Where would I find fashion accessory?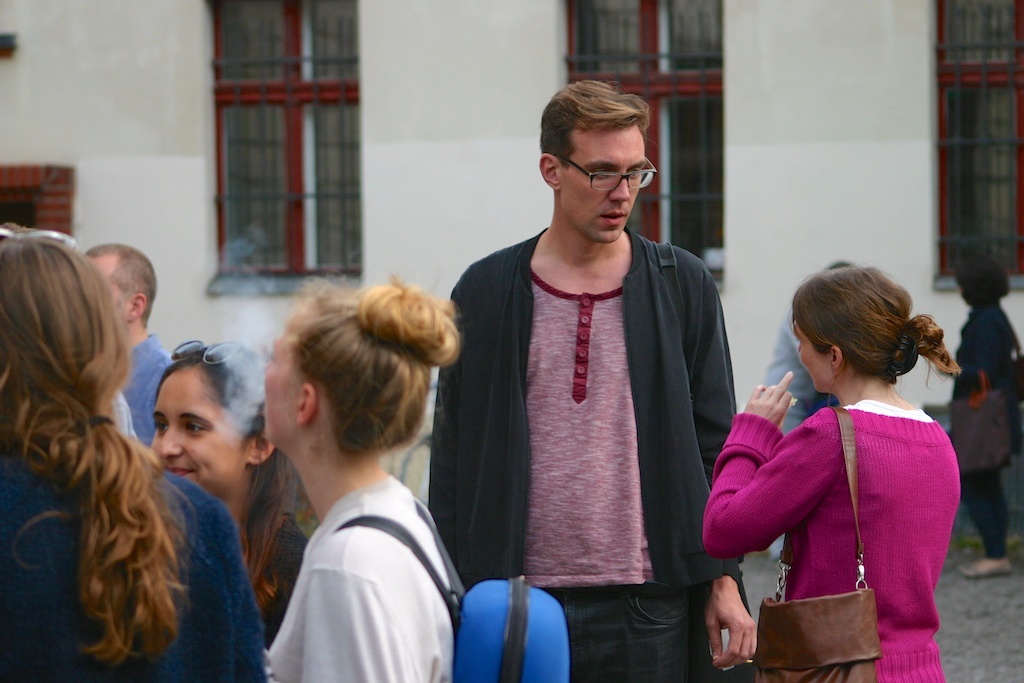
At crop(0, 223, 78, 252).
